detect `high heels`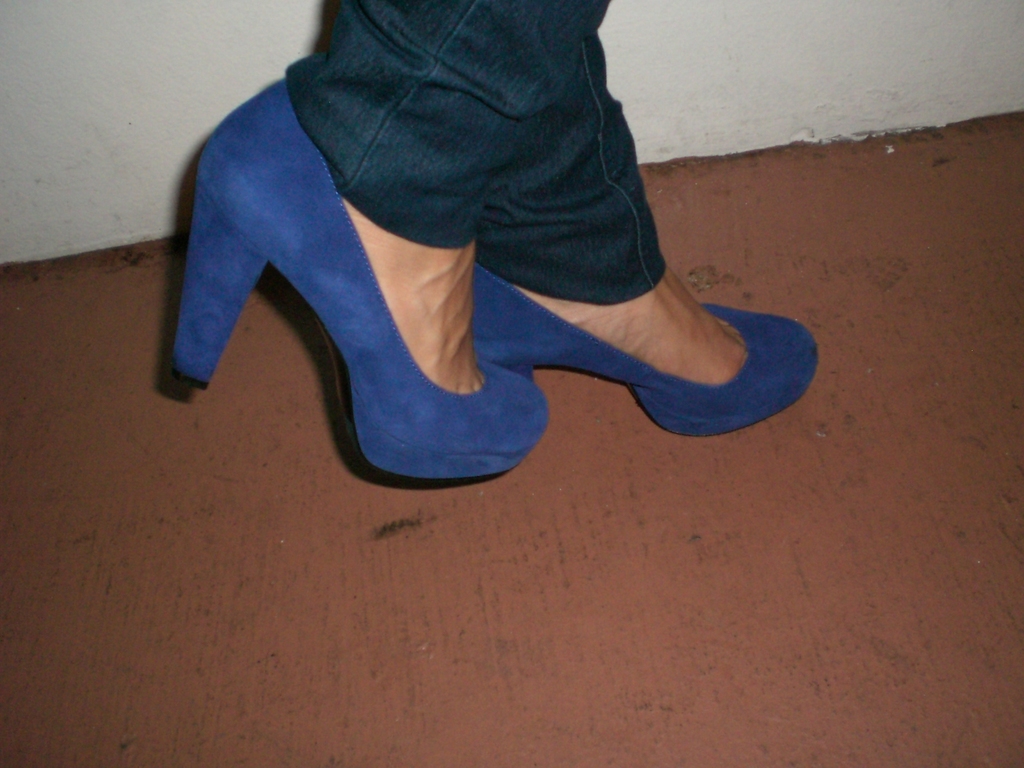
l=473, t=264, r=821, b=438
